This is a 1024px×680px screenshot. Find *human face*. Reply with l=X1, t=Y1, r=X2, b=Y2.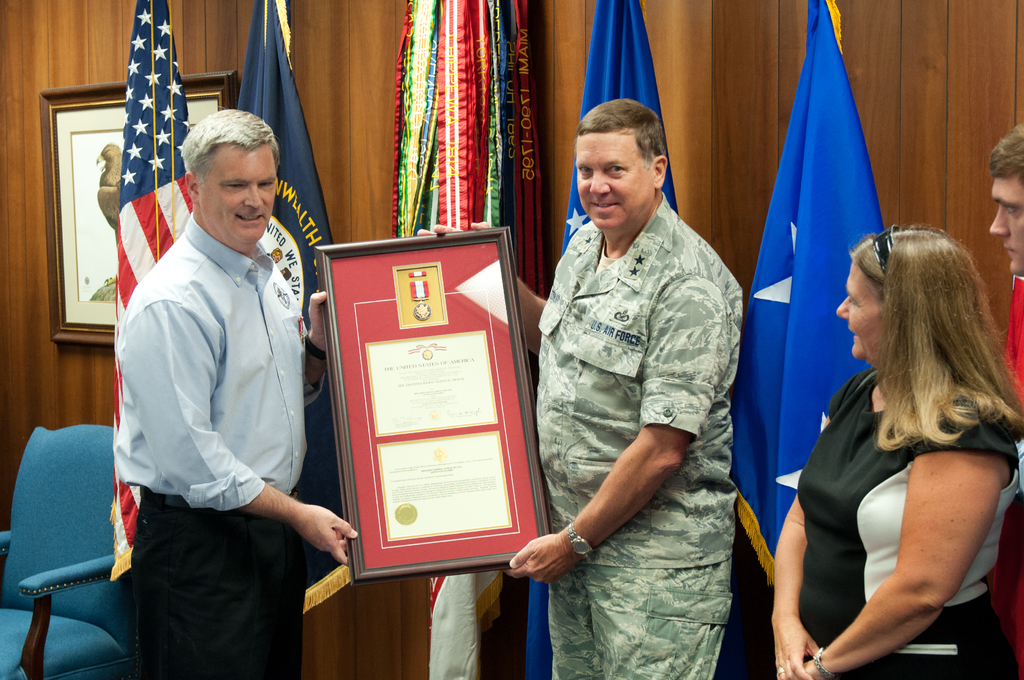
l=981, t=175, r=1023, b=277.
